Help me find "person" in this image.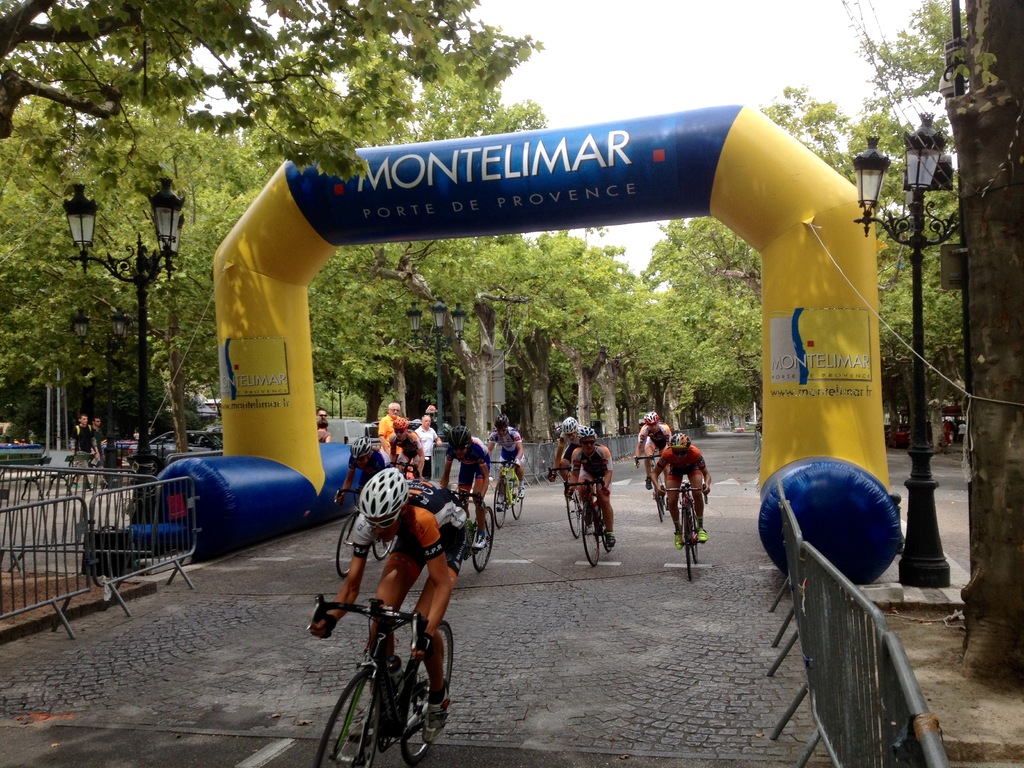
Found it: bbox(71, 415, 102, 491).
